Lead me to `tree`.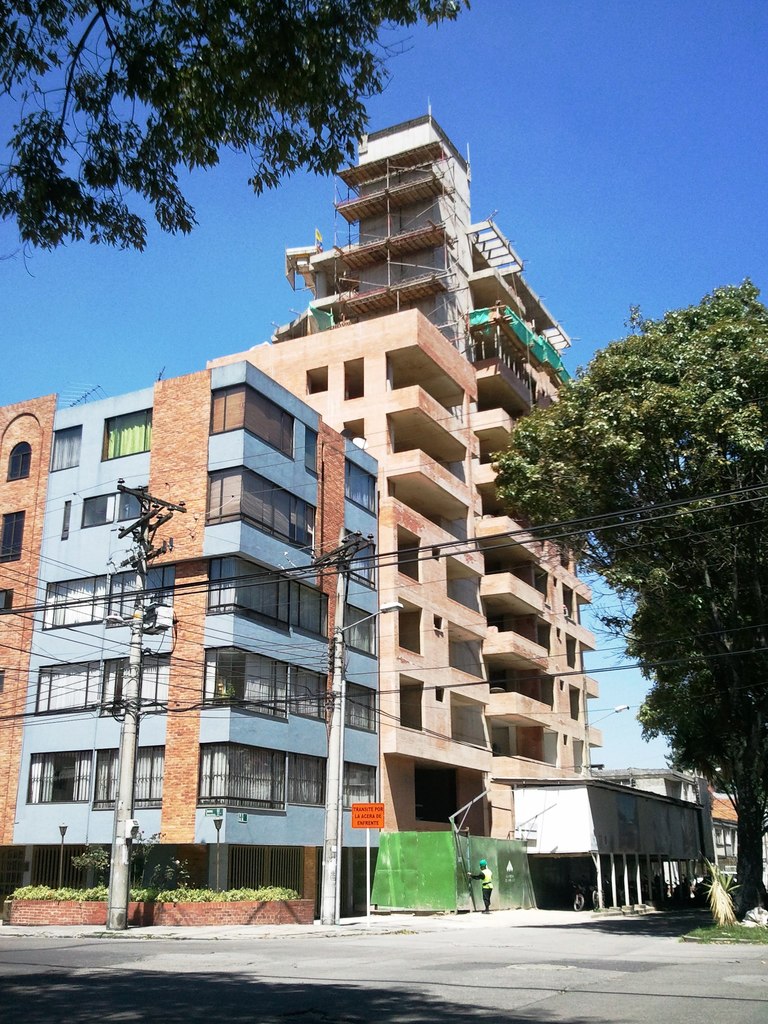
Lead to (x1=538, y1=246, x2=750, y2=819).
